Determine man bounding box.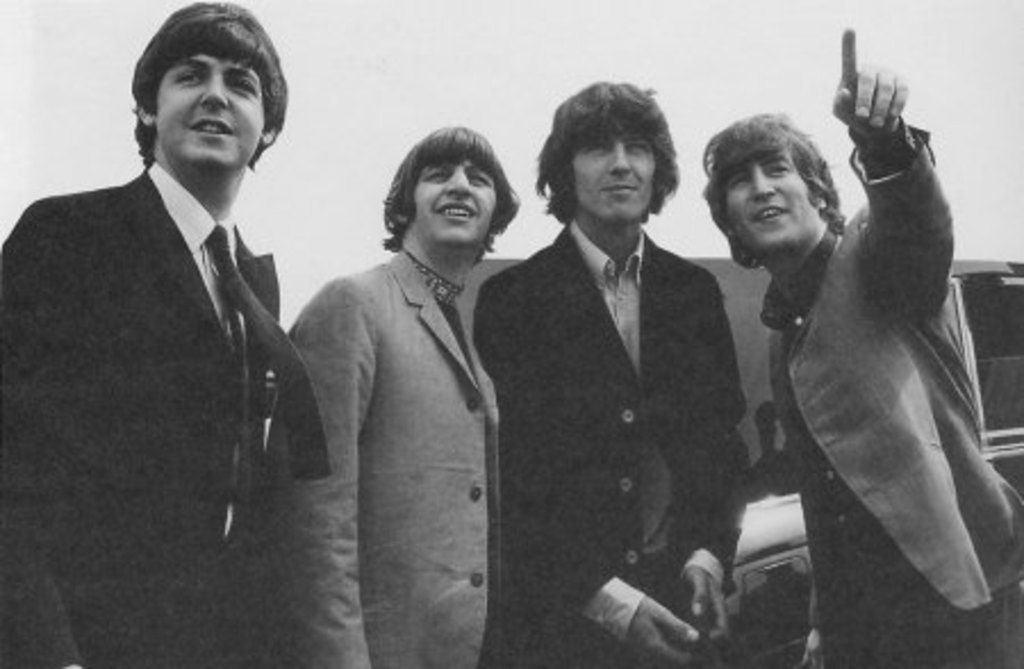
Determined: {"left": 7, "top": 5, "right": 348, "bottom": 585}.
